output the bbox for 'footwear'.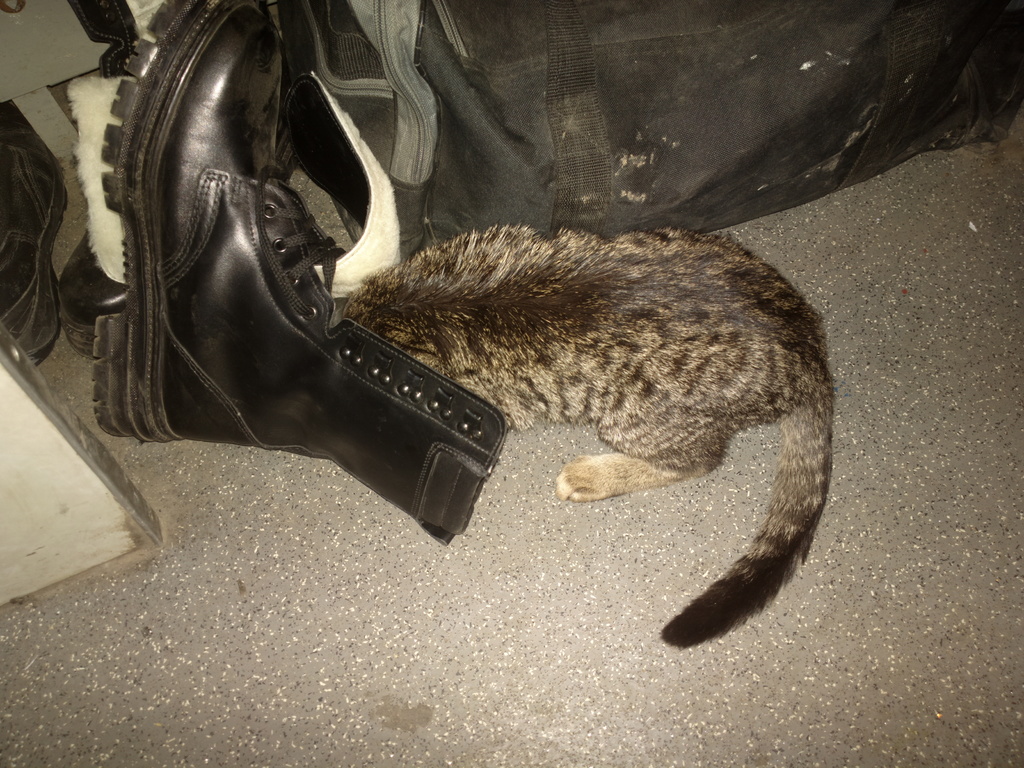
[x1=96, y1=47, x2=613, y2=559].
